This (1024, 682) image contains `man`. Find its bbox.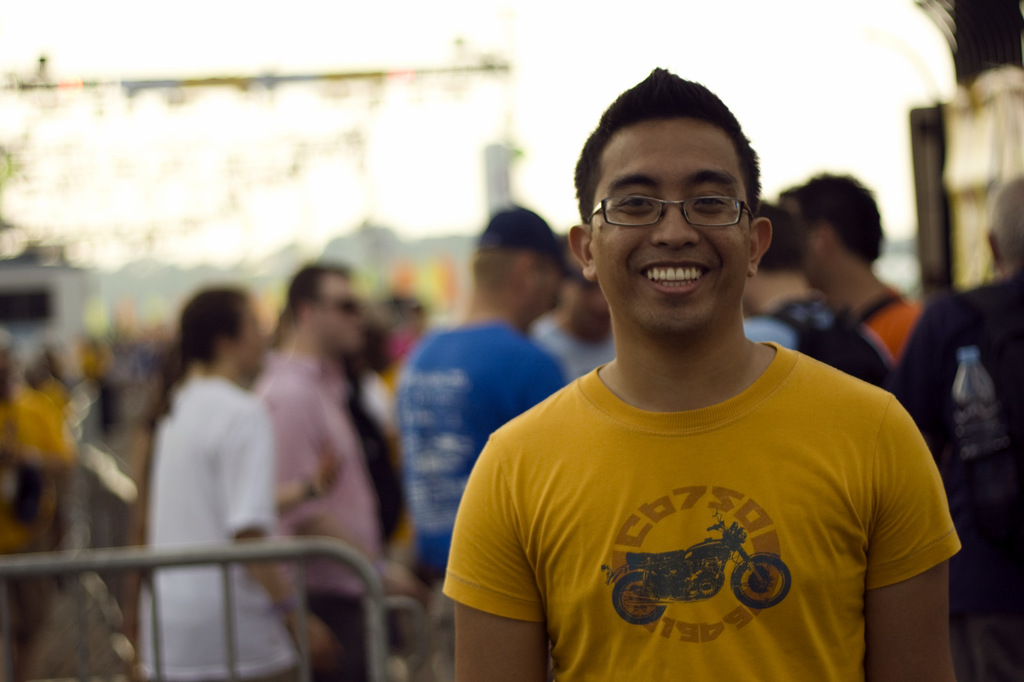
bbox=(393, 199, 570, 590).
